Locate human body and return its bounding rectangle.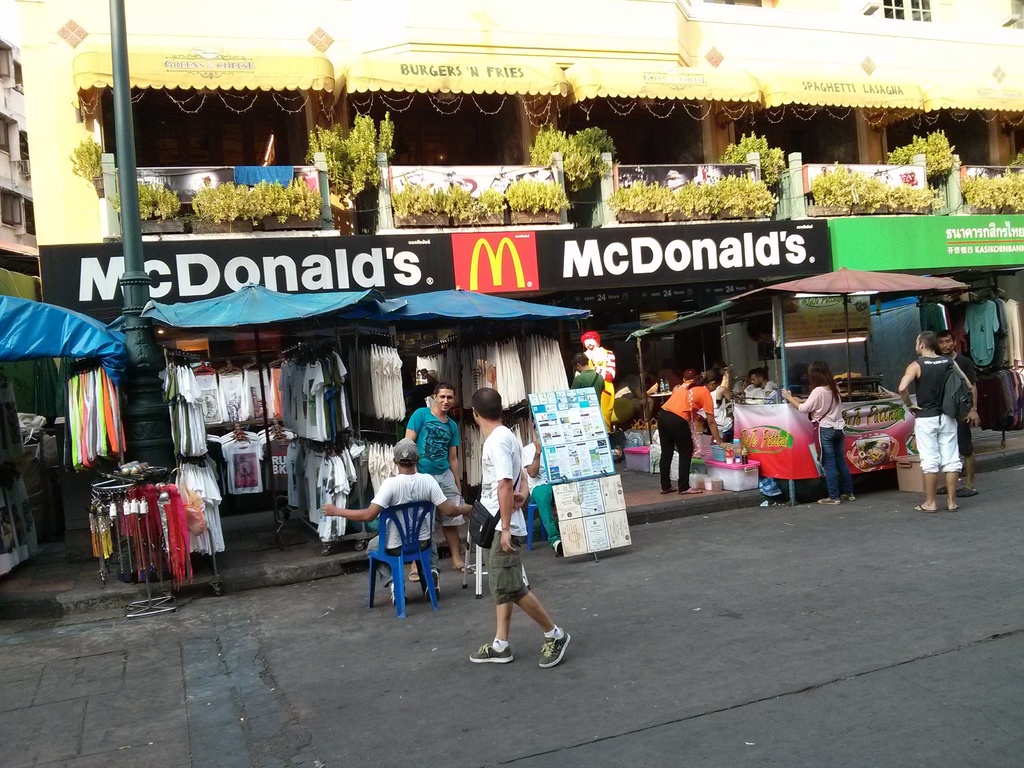
BBox(568, 346, 607, 397).
